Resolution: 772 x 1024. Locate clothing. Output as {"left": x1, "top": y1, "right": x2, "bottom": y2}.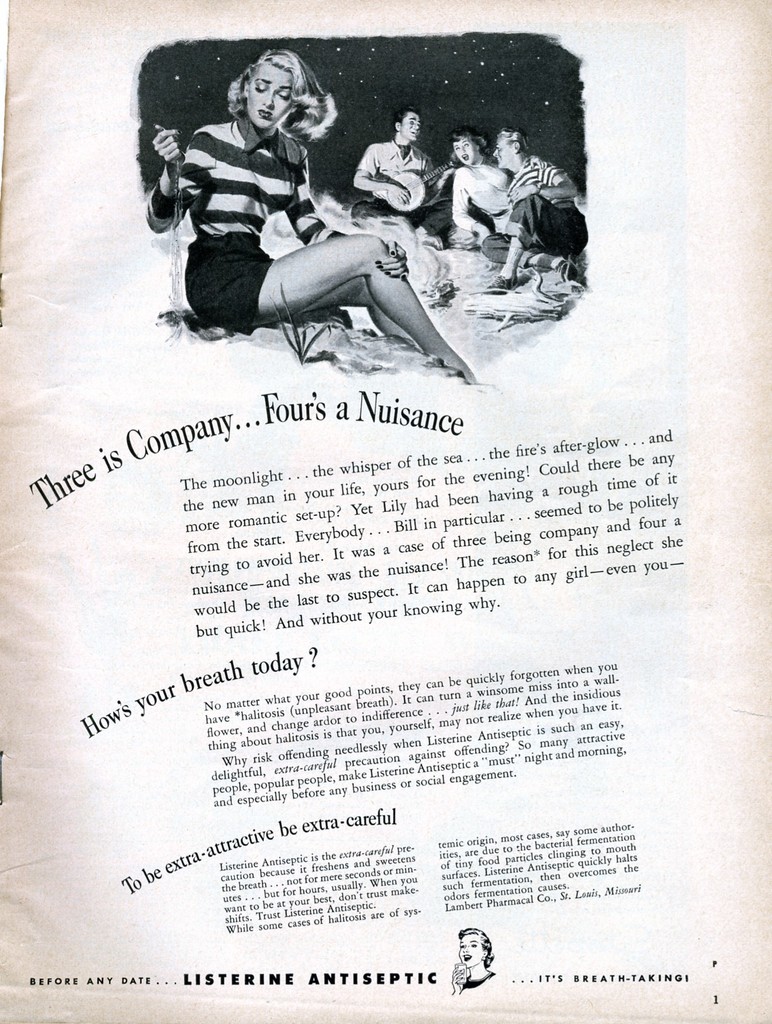
{"left": 452, "top": 154, "right": 513, "bottom": 234}.
